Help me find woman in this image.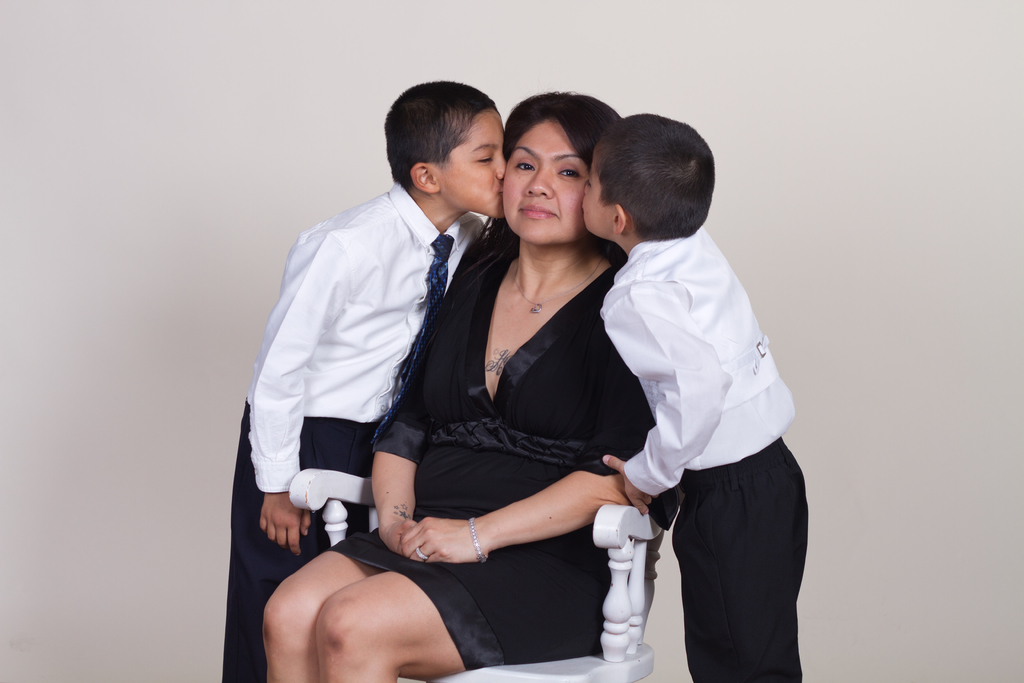
Found it: (x1=265, y1=82, x2=678, y2=682).
